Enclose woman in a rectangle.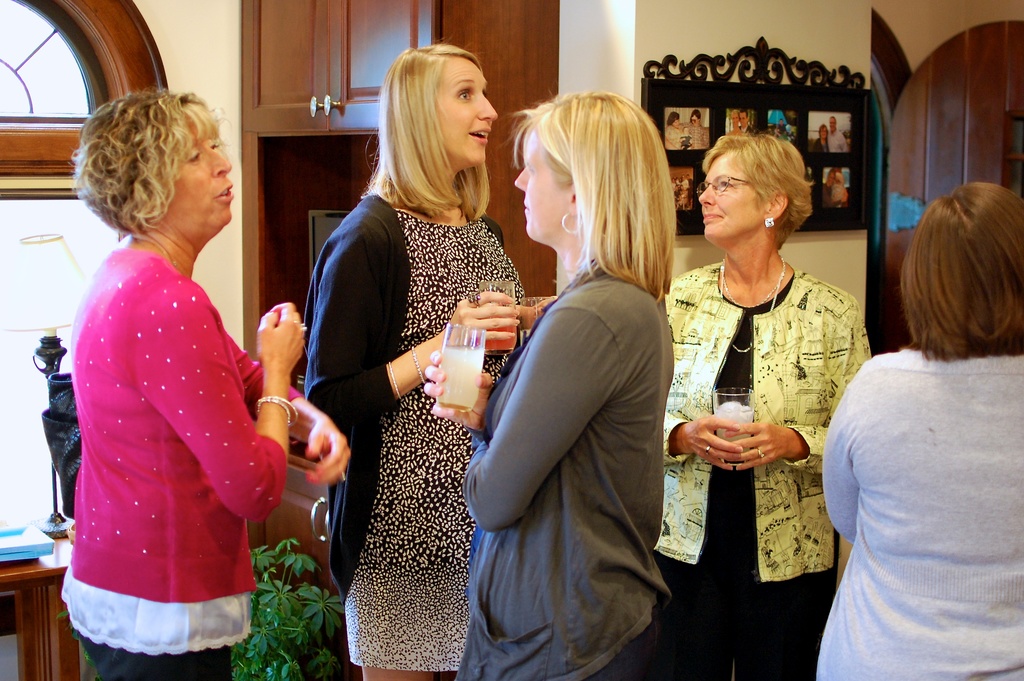
303,28,556,680.
